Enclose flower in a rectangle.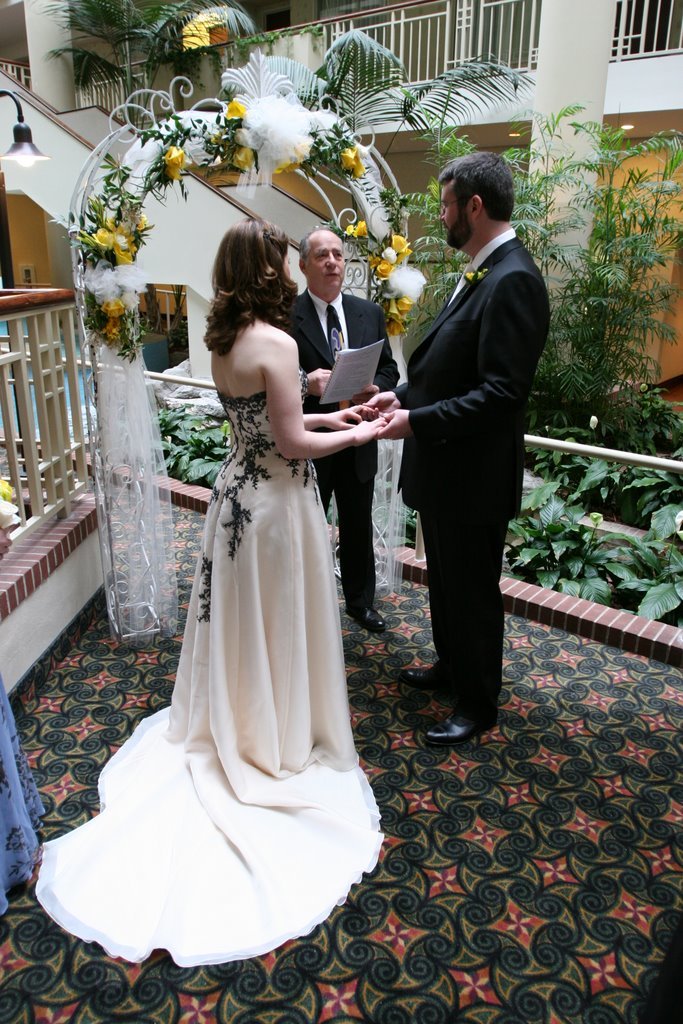
rect(0, 495, 23, 529).
